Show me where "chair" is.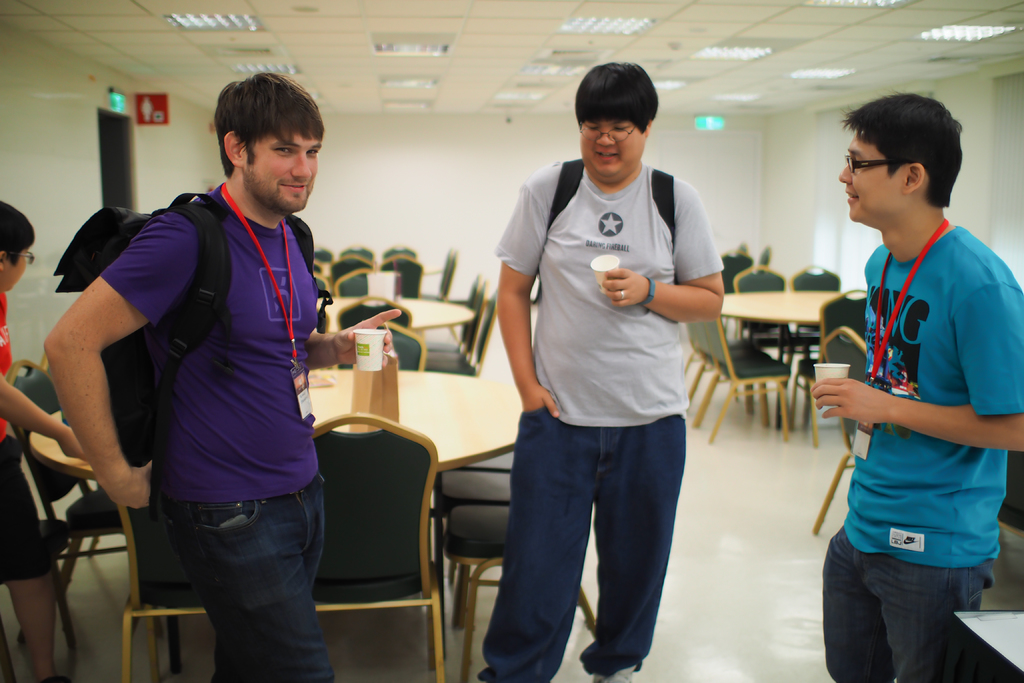
"chair" is at 309, 399, 447, 682.
